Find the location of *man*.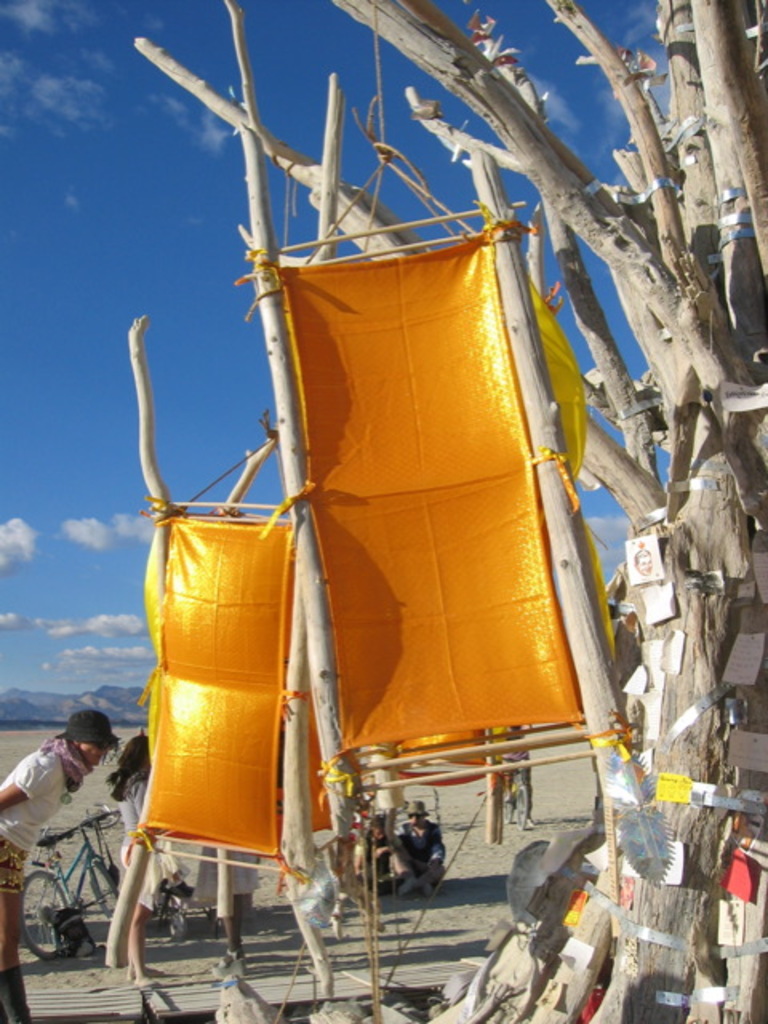
Location: [394,794,446,875].
